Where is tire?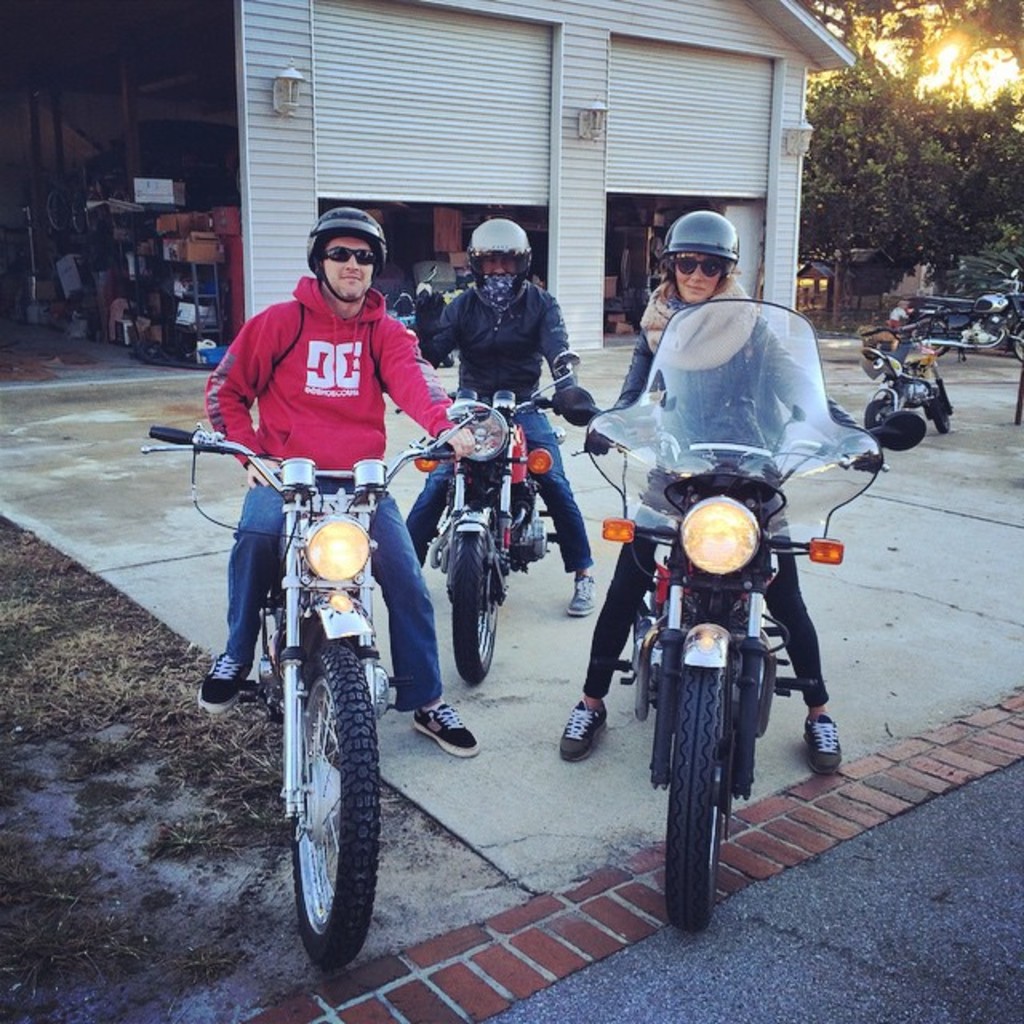
(864,400,888,429).
